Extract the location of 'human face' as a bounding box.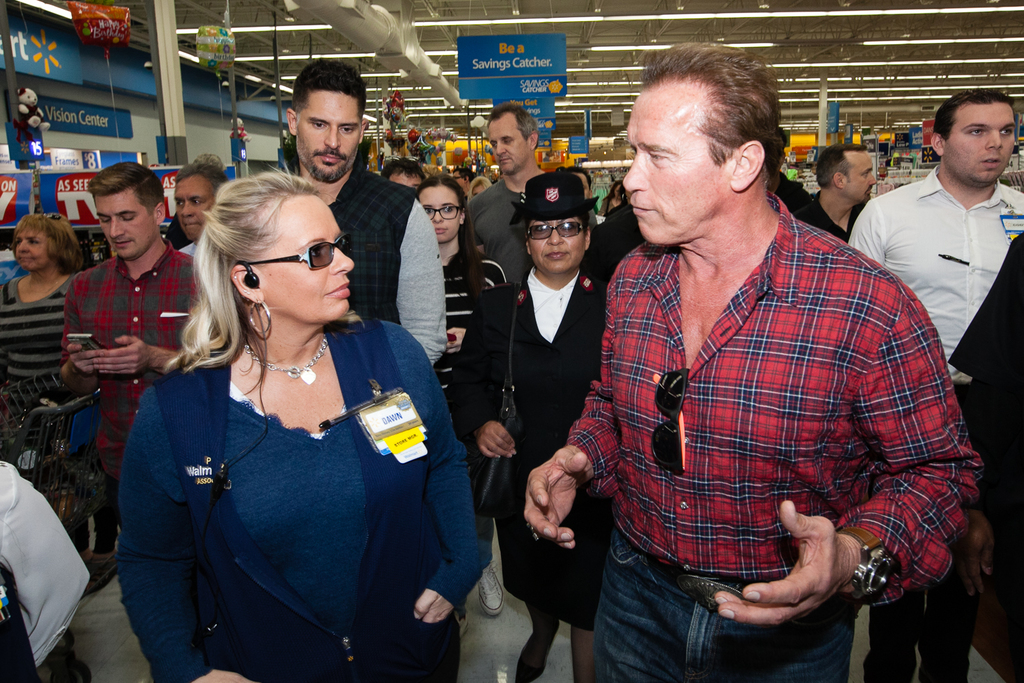
Rect(260, 194, 355, 324).
